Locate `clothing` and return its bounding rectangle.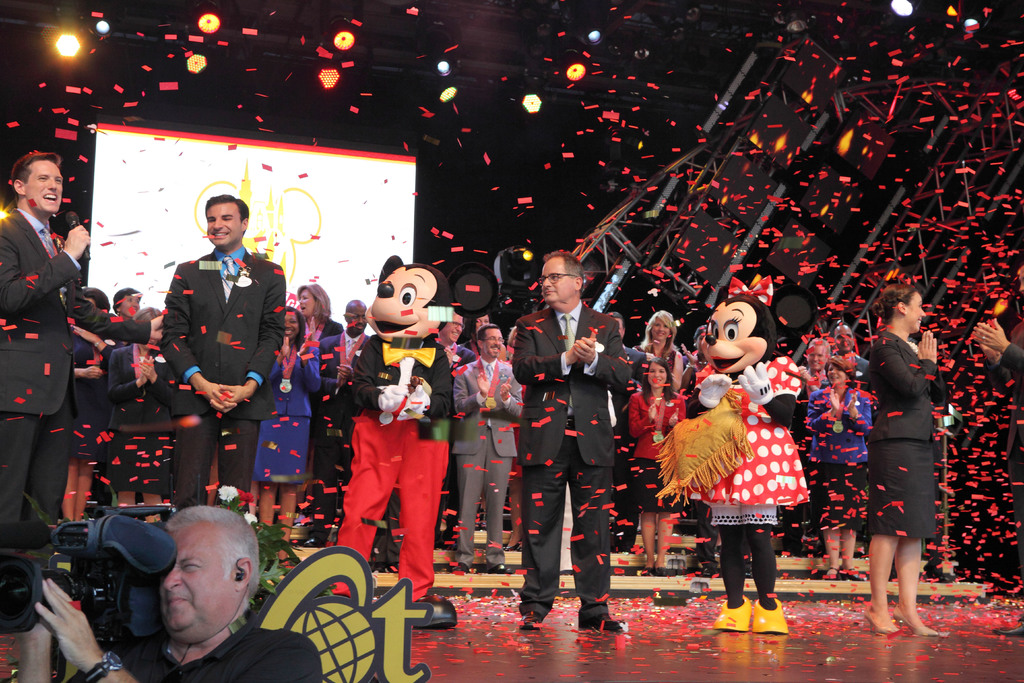
68,618,320,682.
